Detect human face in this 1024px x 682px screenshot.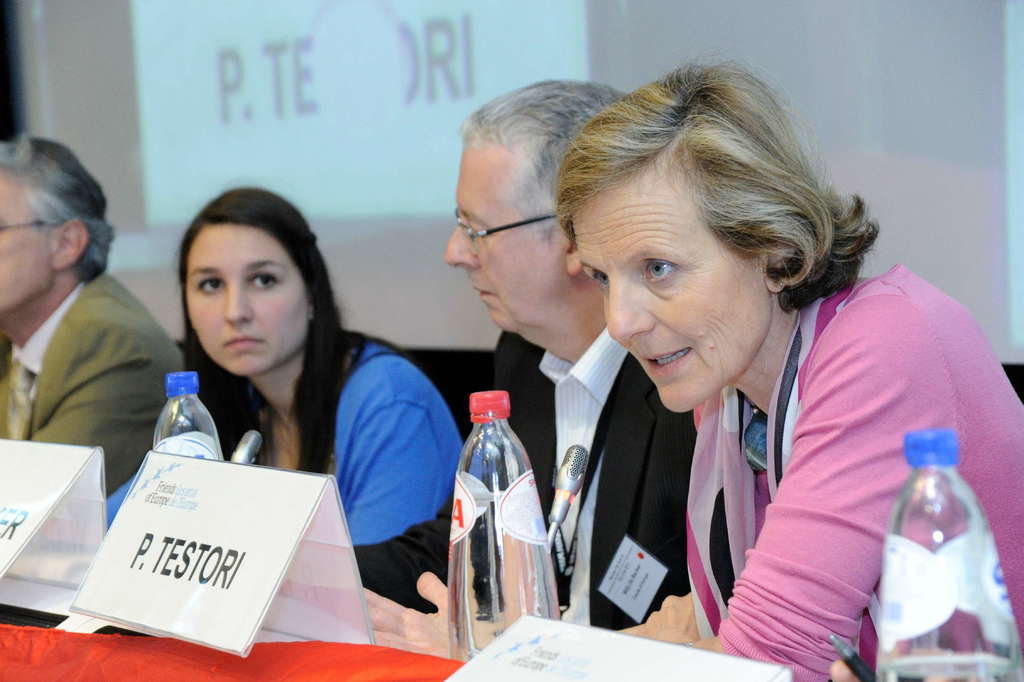
Detection: (left=0, top=178, right=61, bottom=315).
